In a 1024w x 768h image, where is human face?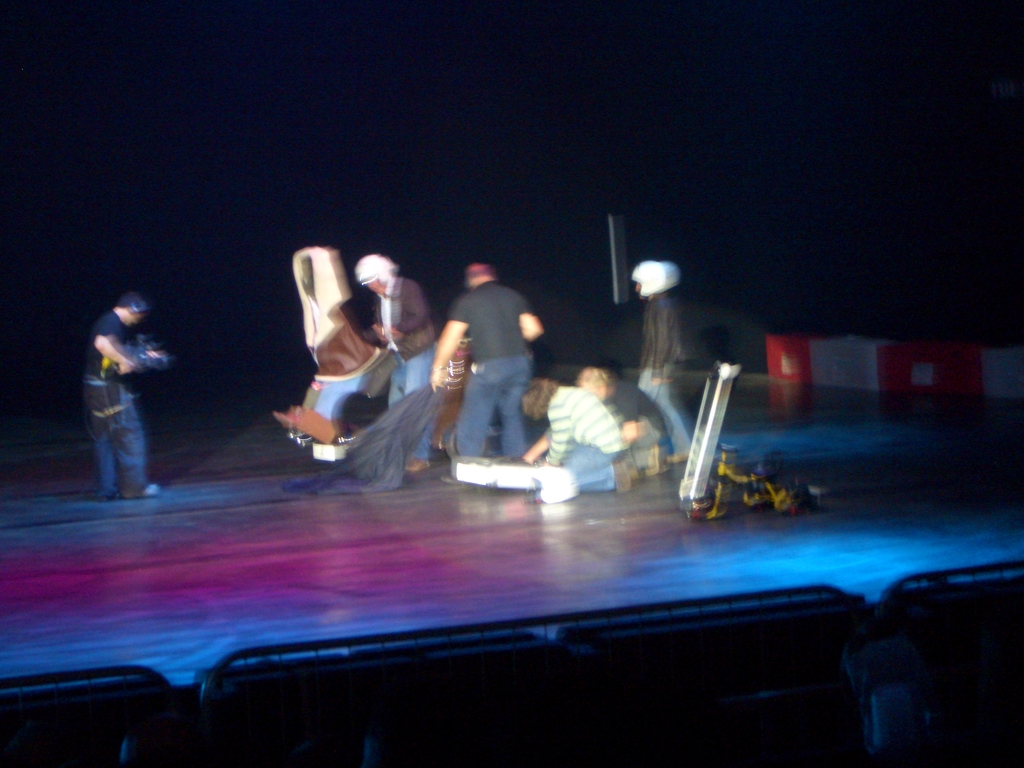
x1=631 y1=280 x2=646 y2=294.
